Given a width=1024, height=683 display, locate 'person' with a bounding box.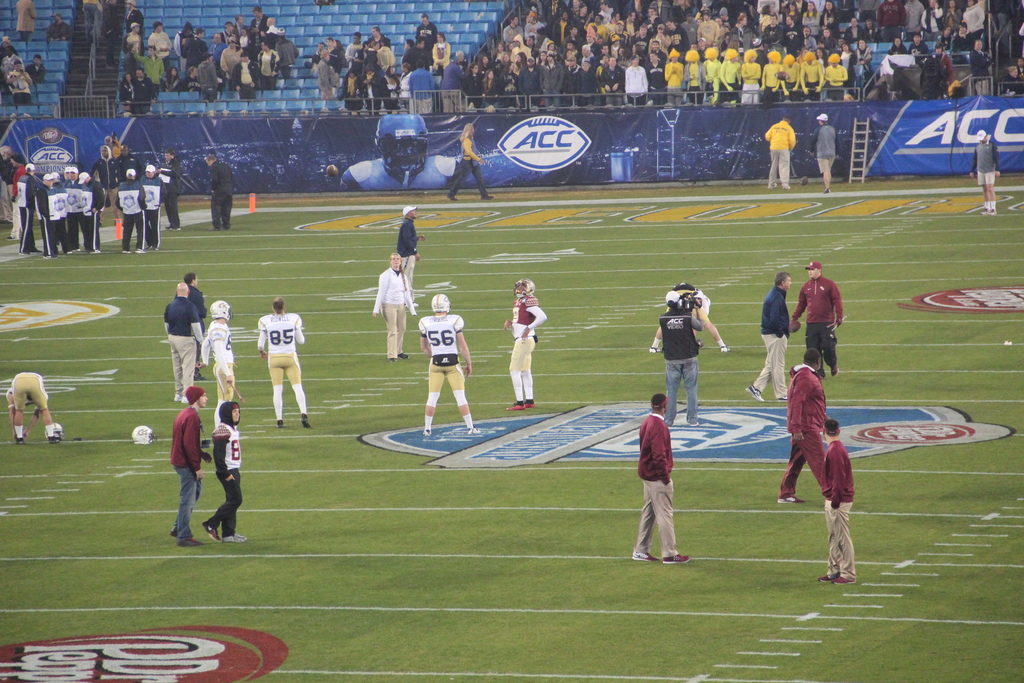
Located: {"x1": 816, "y1": 424, "x2": 866, "y2": 588}.
